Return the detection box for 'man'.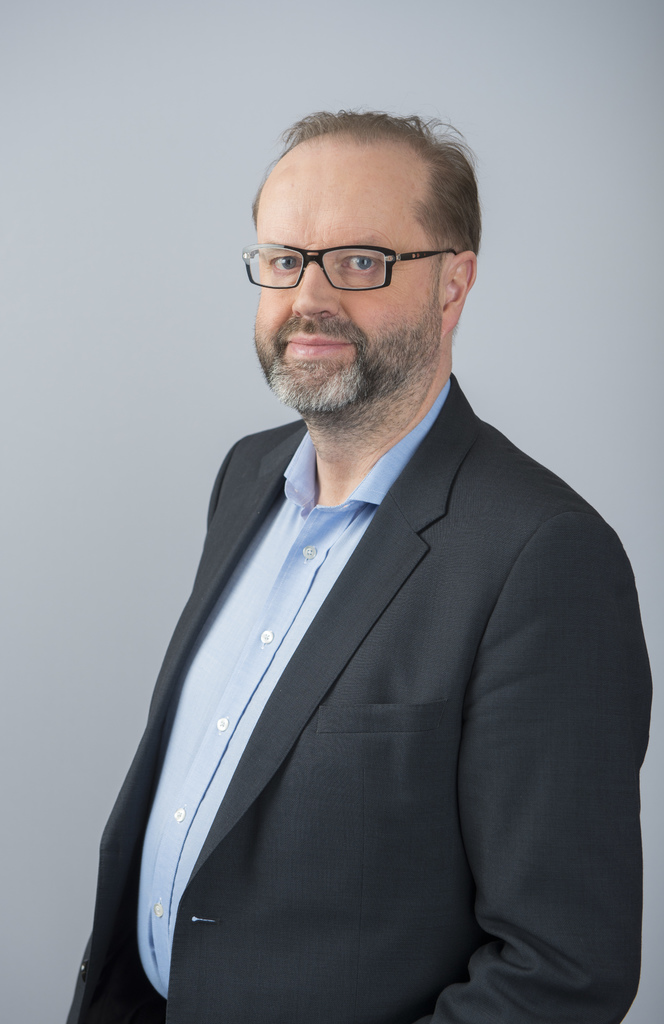
detection(101, 102, 633, 970).
